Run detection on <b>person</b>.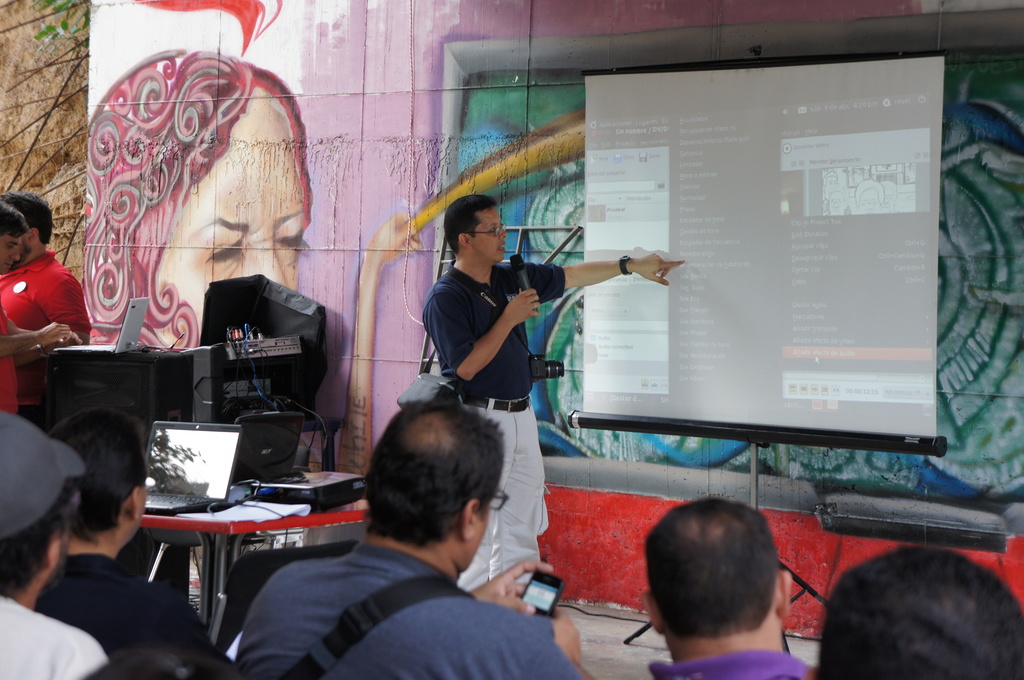
Result: box=[422, 196, 689, 590].
